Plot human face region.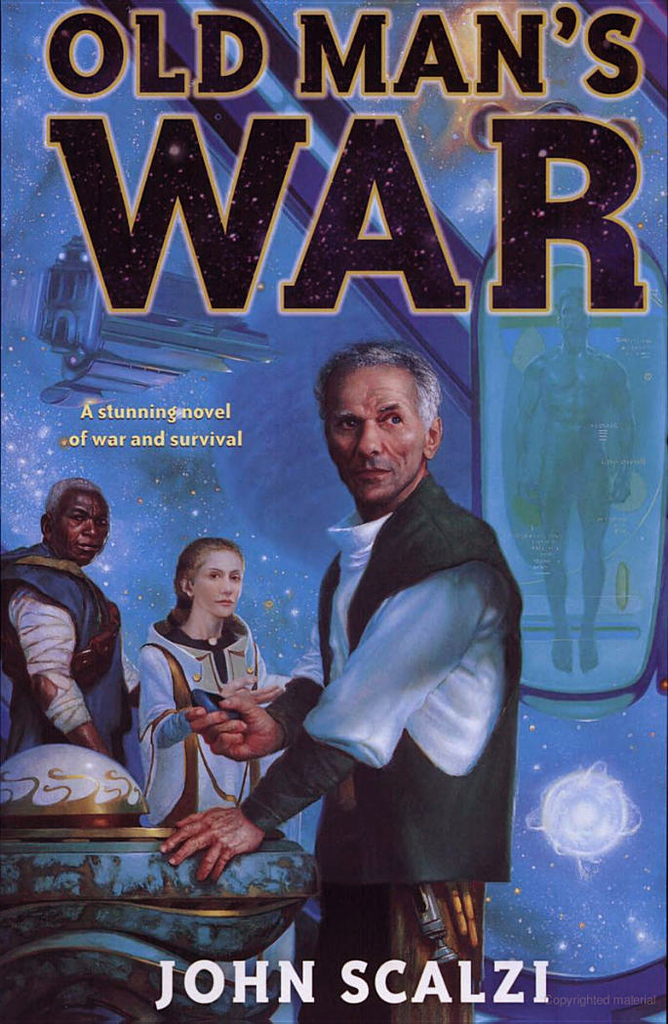
Plotted at 328,362,425,496.
